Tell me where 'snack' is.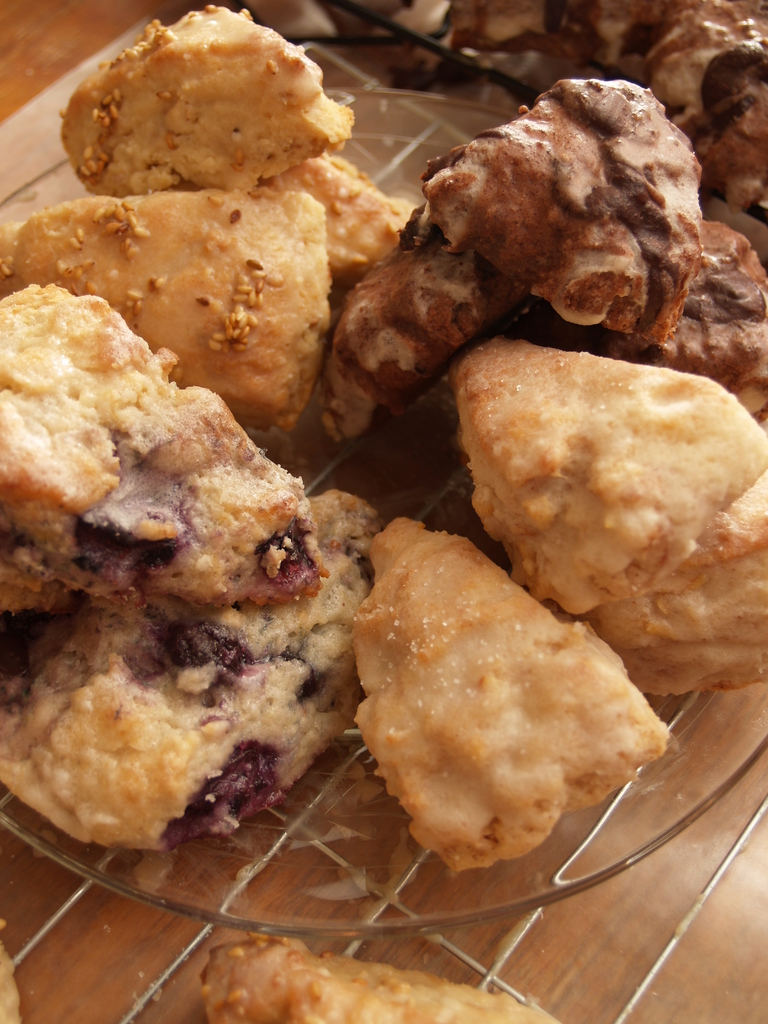
'snack' is at detection(203, 929, 569, 1023).
